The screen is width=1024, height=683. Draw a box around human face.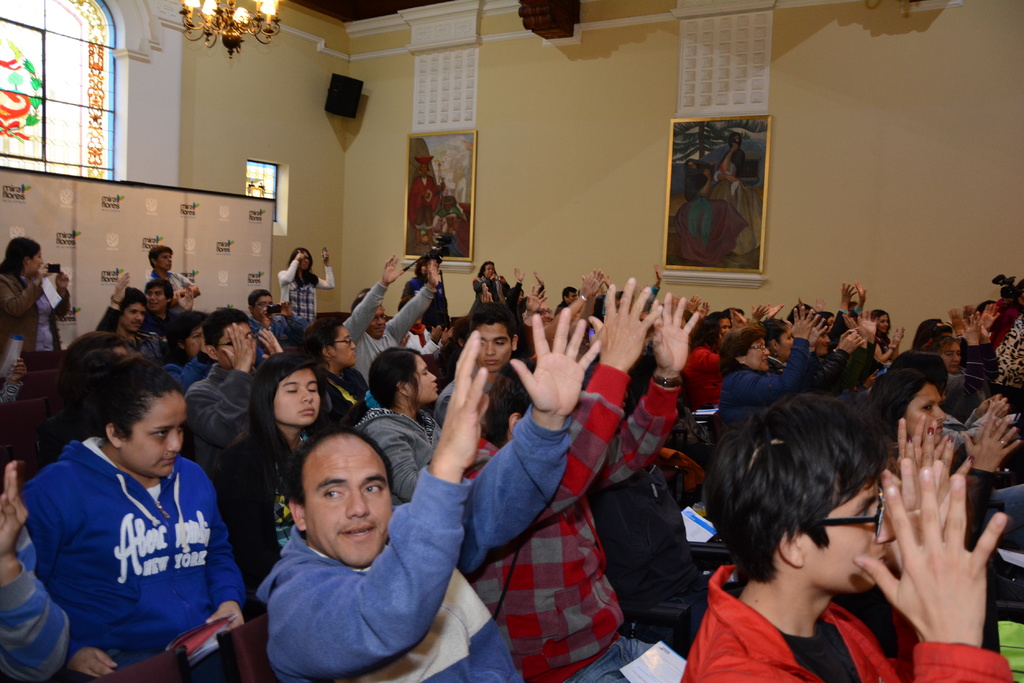
Rect(938, 340, 964, 367).
